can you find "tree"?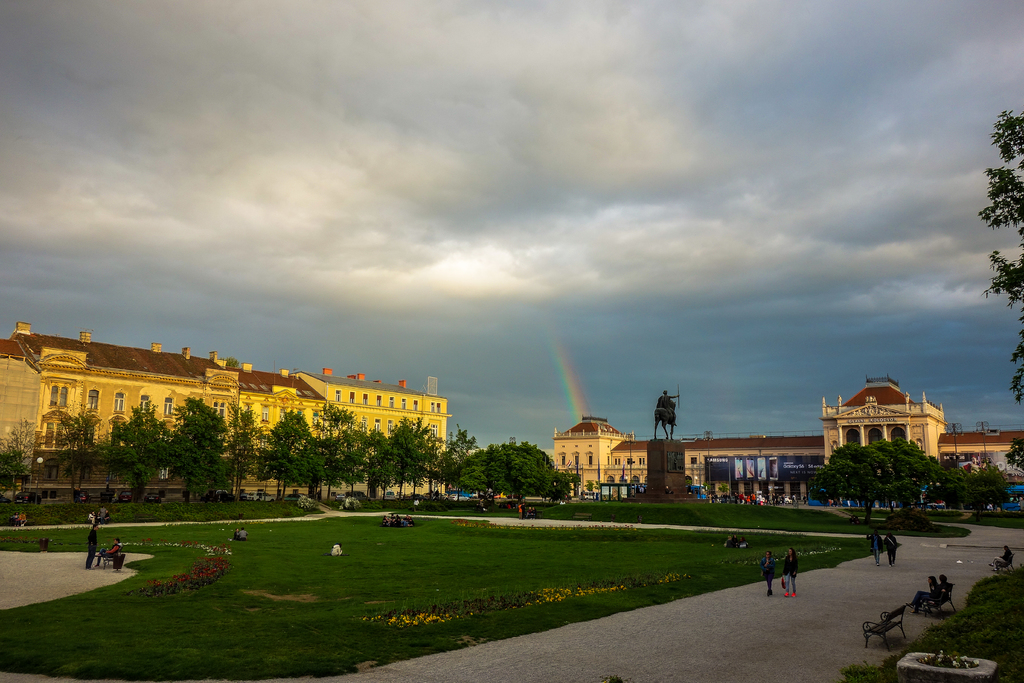
Yes, bounding box: pyautogui.locateOnScreen(334, 422, 371, 486).
